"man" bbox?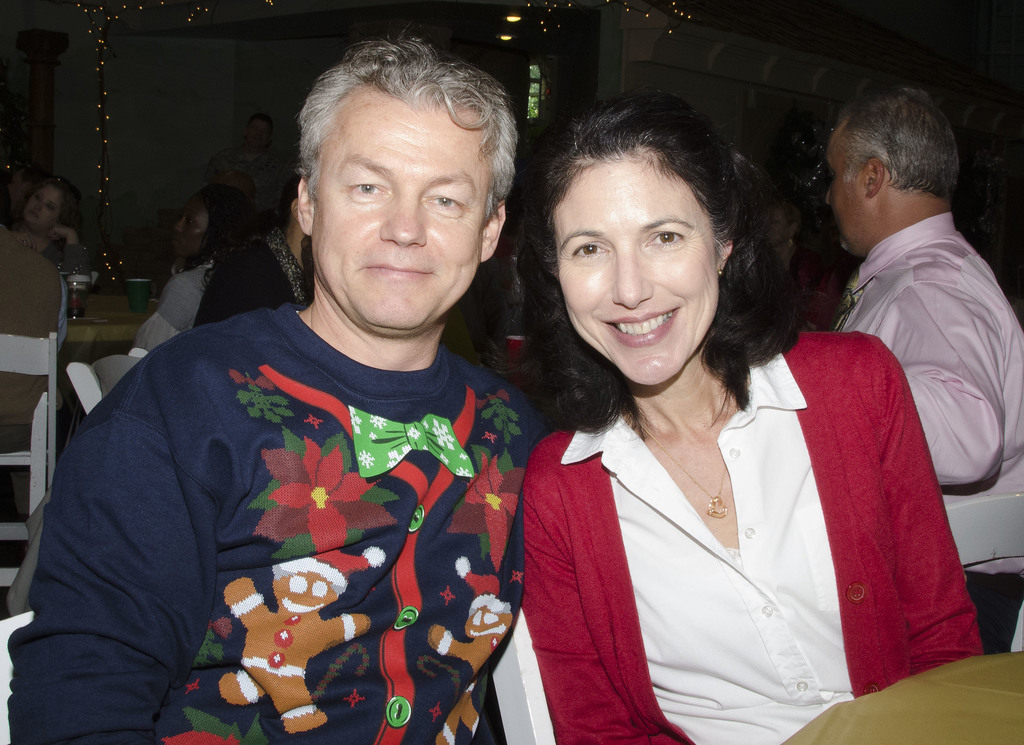
pyautogui.locateOnScreen(821, 81, 1023, 655)
